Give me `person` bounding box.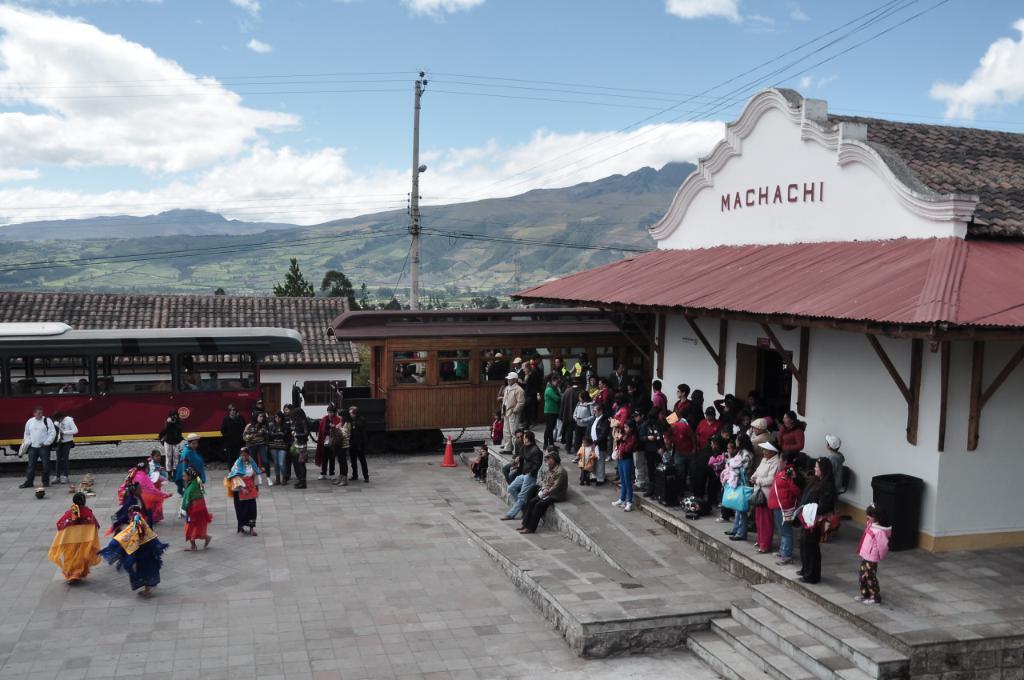
Rect(118, 458, 174, 526).
